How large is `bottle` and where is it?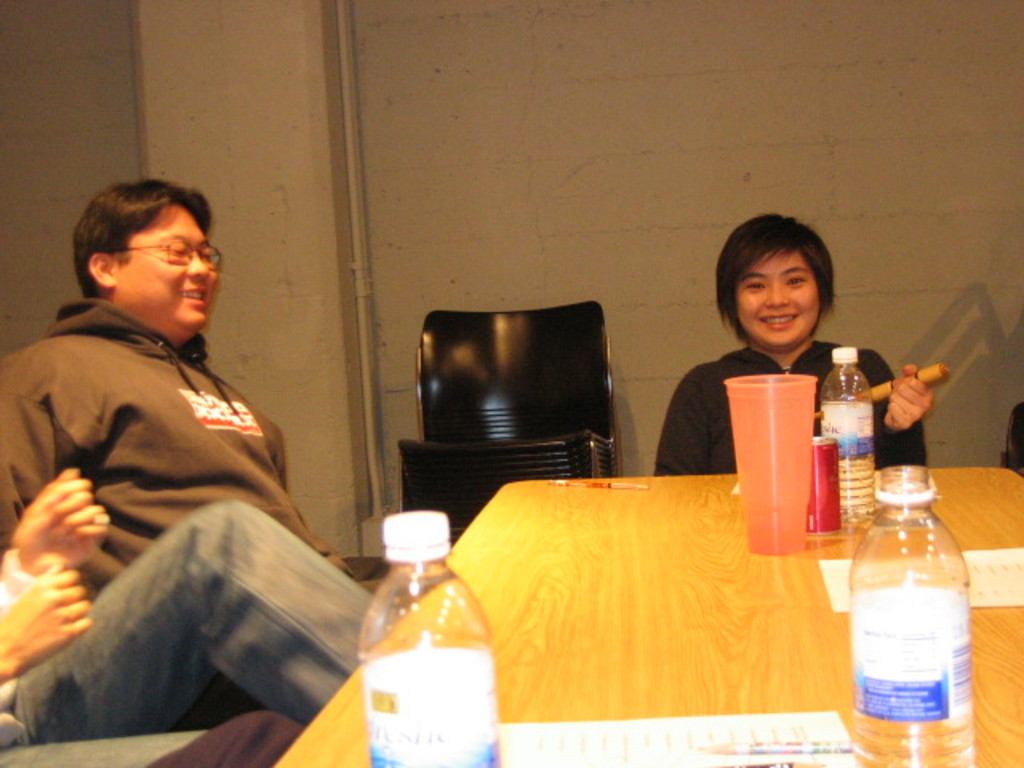
Bounding box: select_region(816, 346, 885, 528).
